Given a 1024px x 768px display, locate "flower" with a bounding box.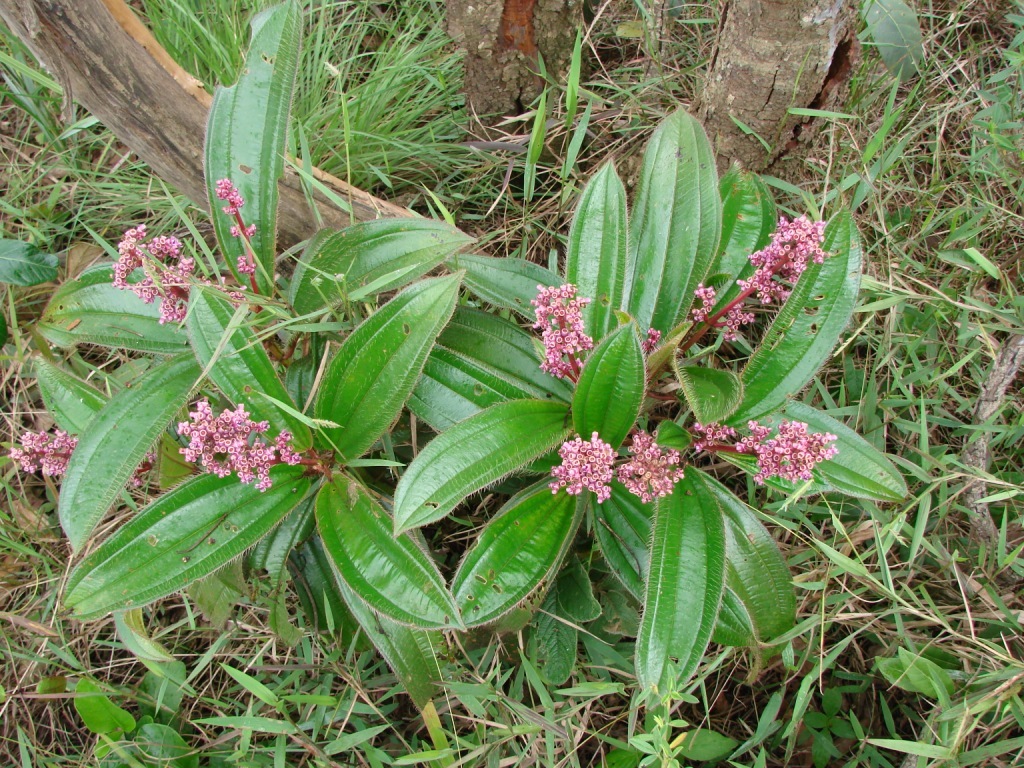
Located: box=[0, 426, 77, 482].
